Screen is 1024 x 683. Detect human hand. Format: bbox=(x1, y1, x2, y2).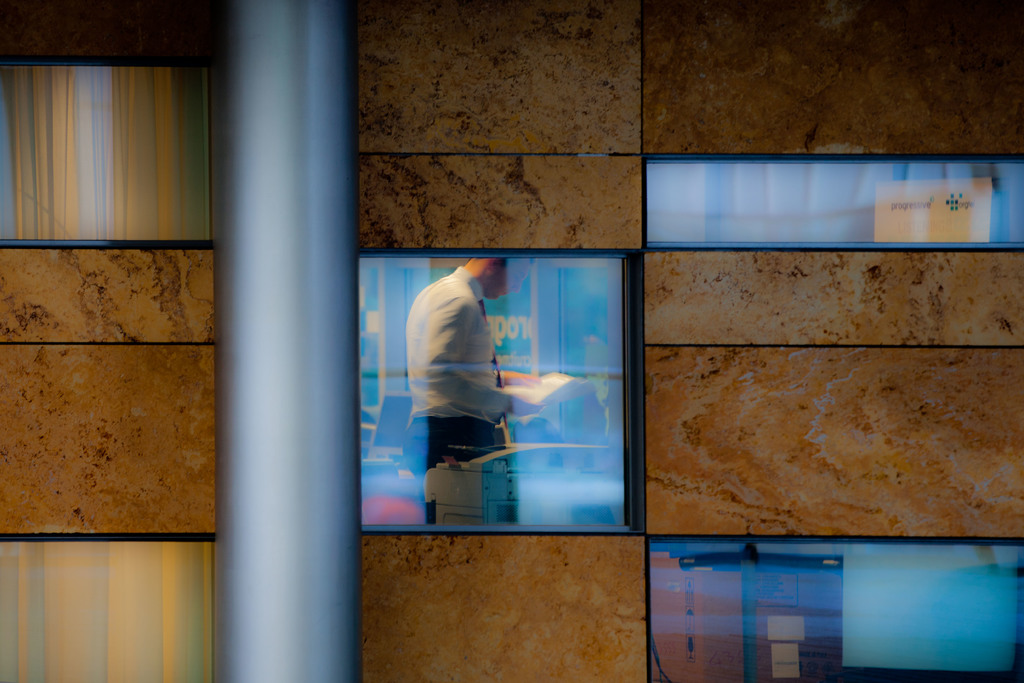
bbox=(511, 397, 547, 416).
